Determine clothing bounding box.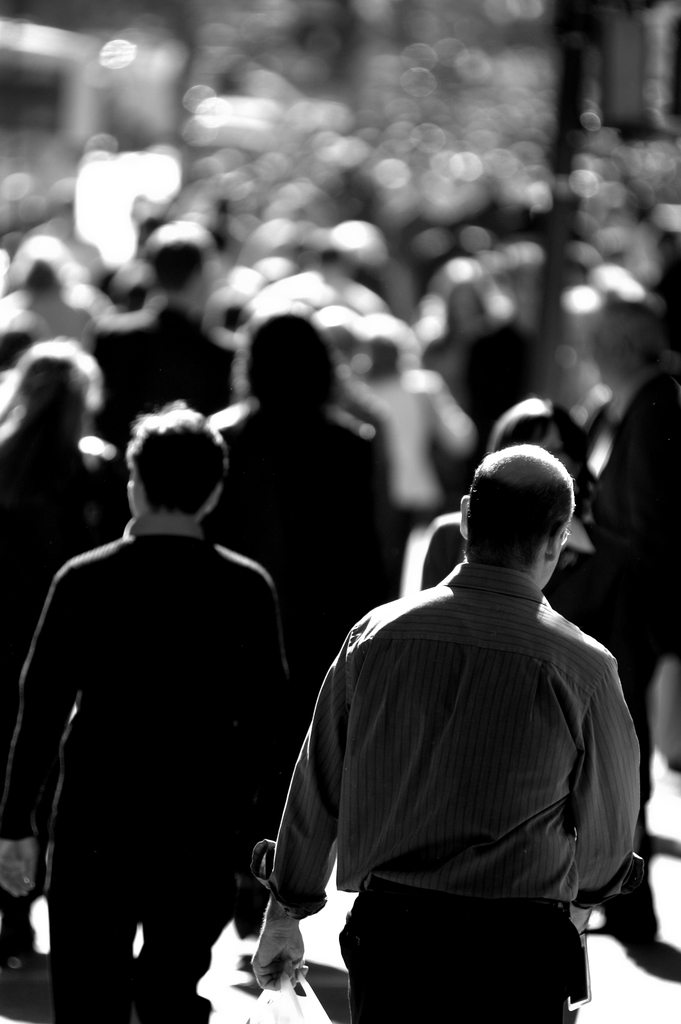
Determined: 0,518,284,1023.
